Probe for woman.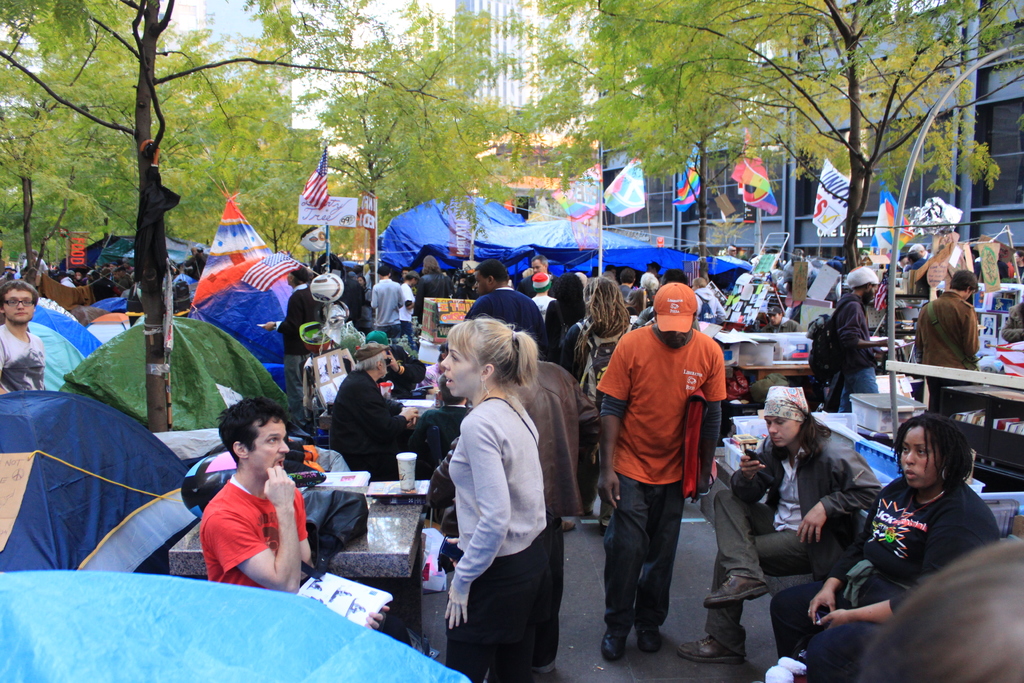
Probe result: pyautogui.locateOnScreen(1016, 252, 1023, 284).
